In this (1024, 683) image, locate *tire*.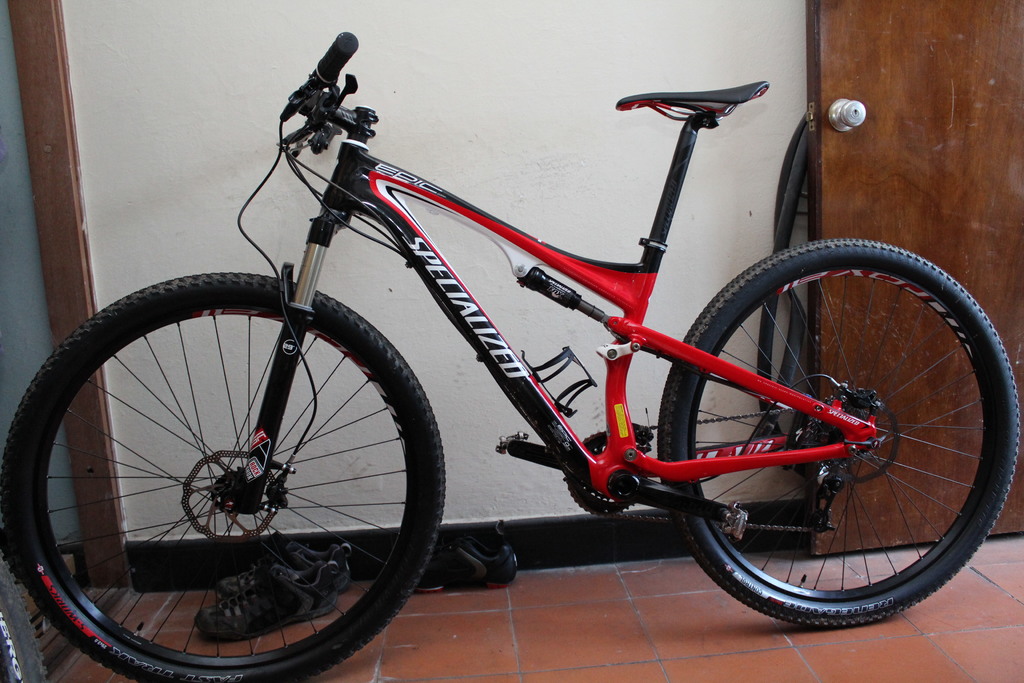
Bounding box: (x1=653, y1=239, x2=1018, y2=628).
